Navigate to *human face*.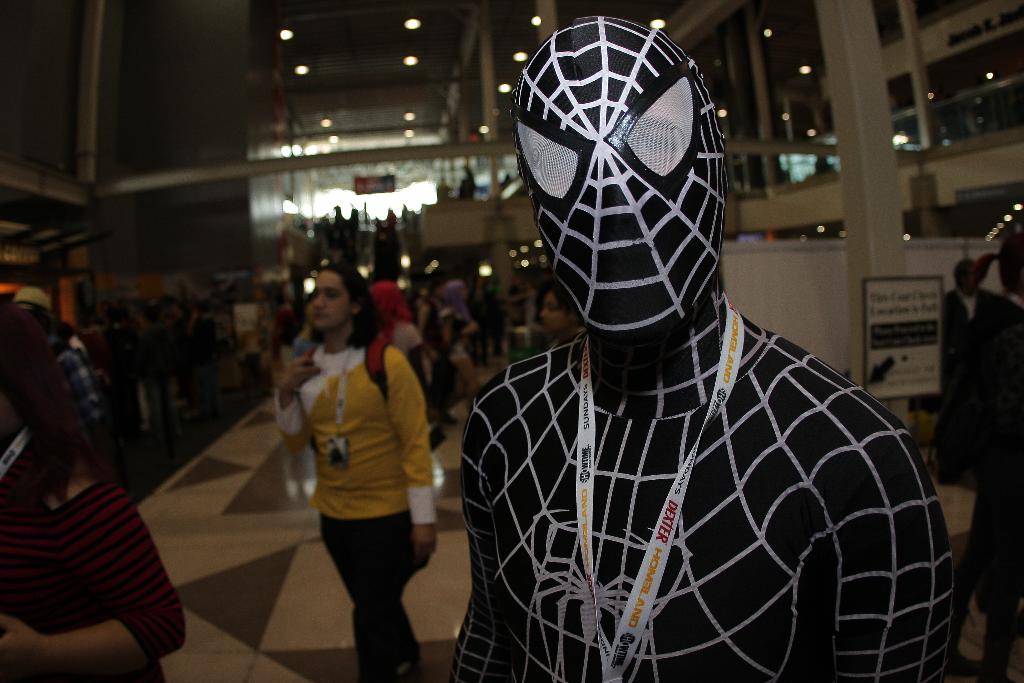
Navigation target: (x1=535, y1=293, x2=570, y2=332).
